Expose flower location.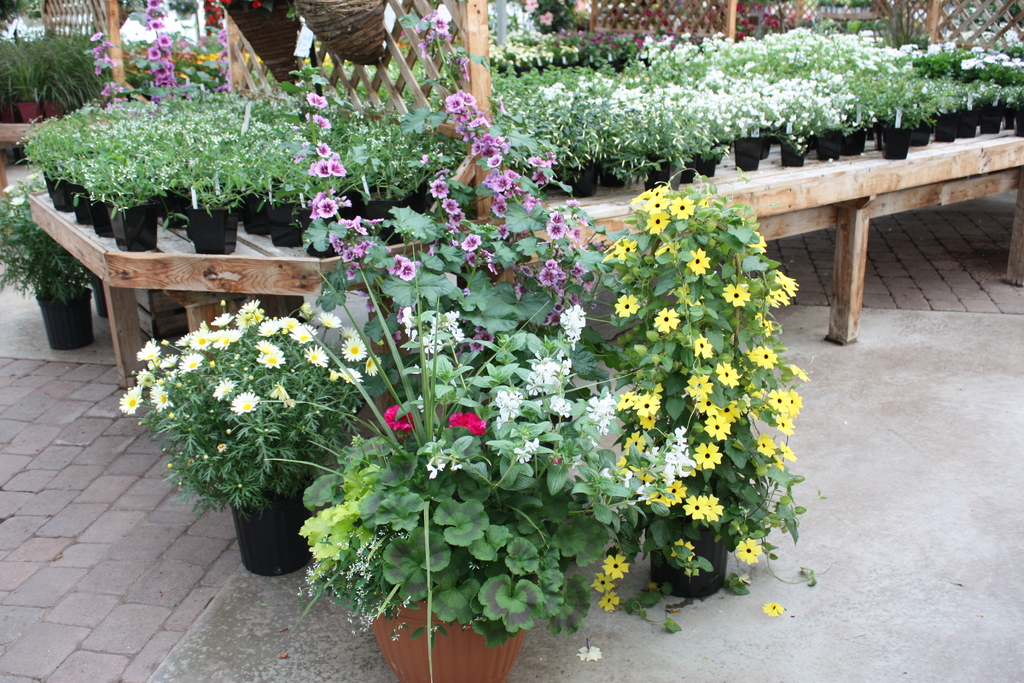
Exposed at 465, 248, 498, 279.
